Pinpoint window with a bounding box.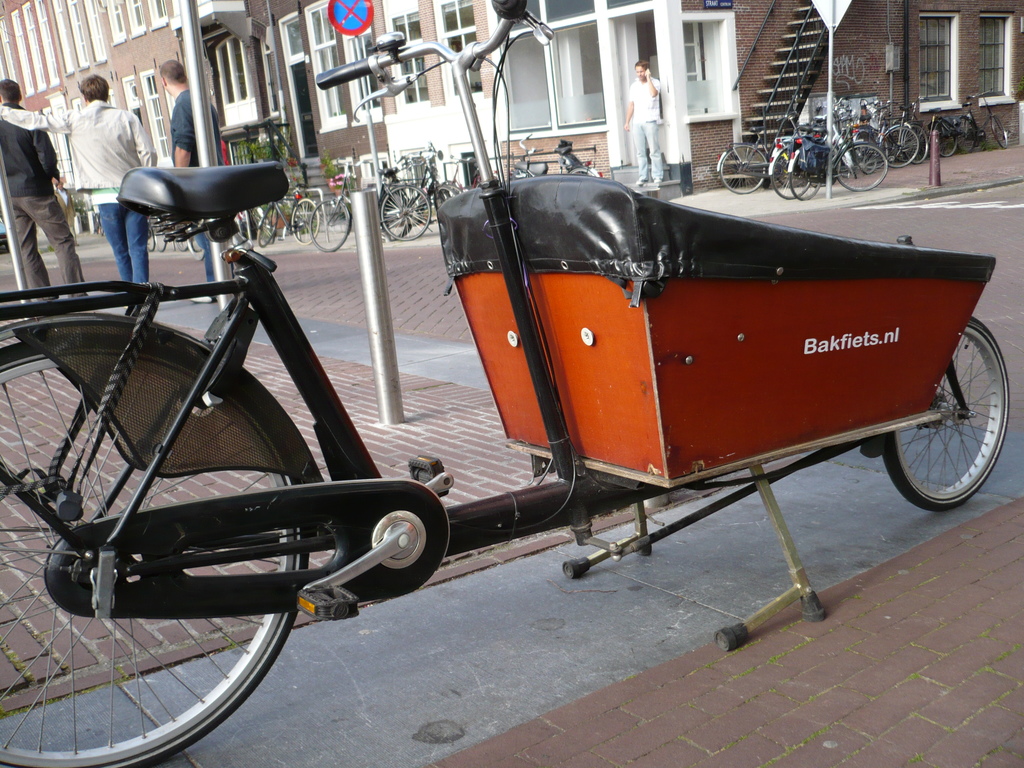
(916, 12, 961, 107).
